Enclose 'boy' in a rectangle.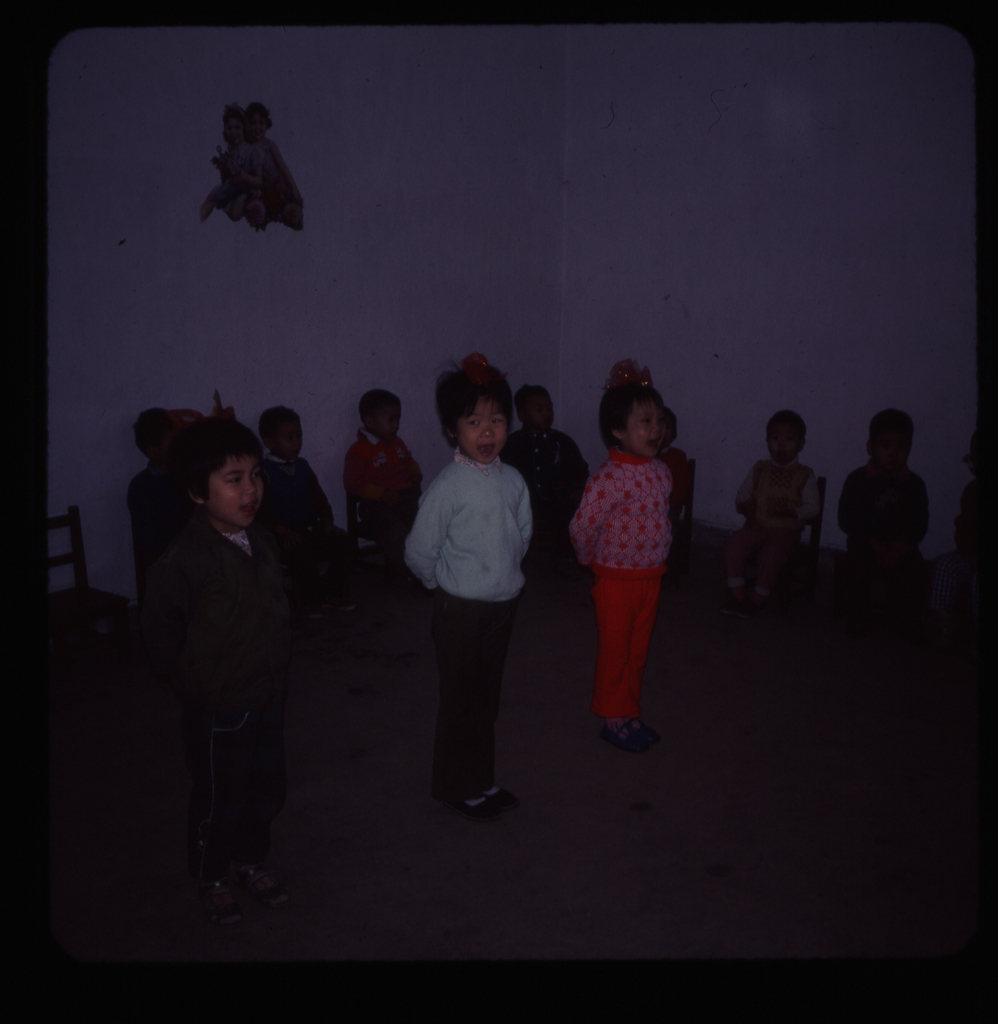
locate(147, 417, 288, 647).
